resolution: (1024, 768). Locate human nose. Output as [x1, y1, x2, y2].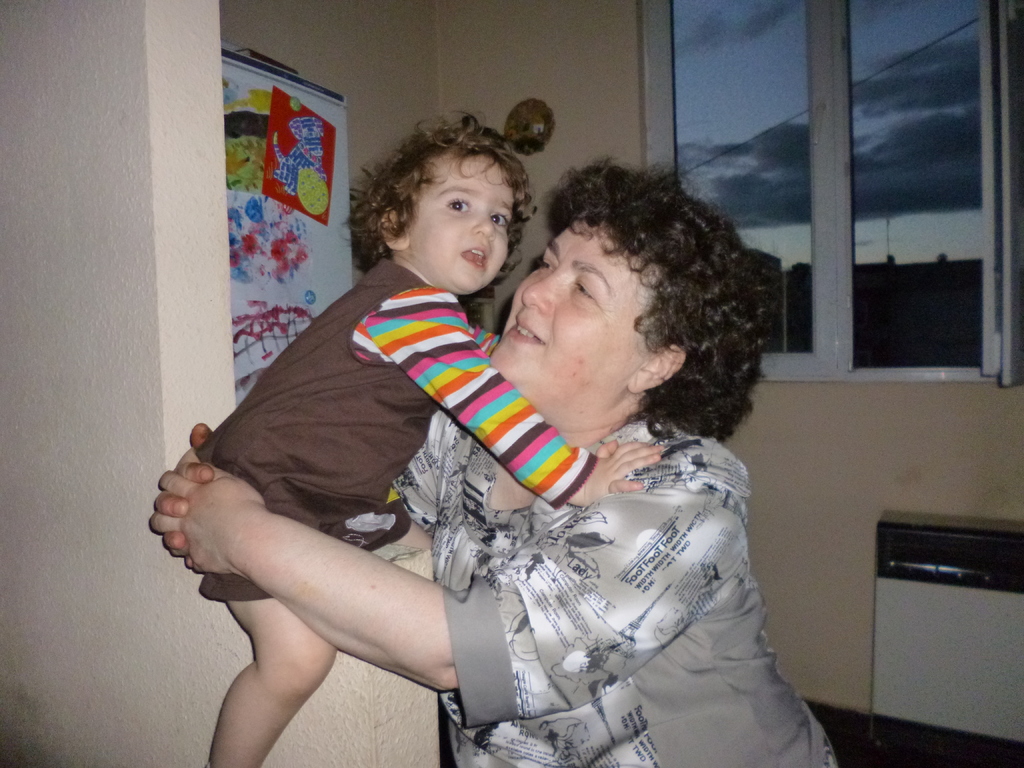
[522, 268, 556, 312].
